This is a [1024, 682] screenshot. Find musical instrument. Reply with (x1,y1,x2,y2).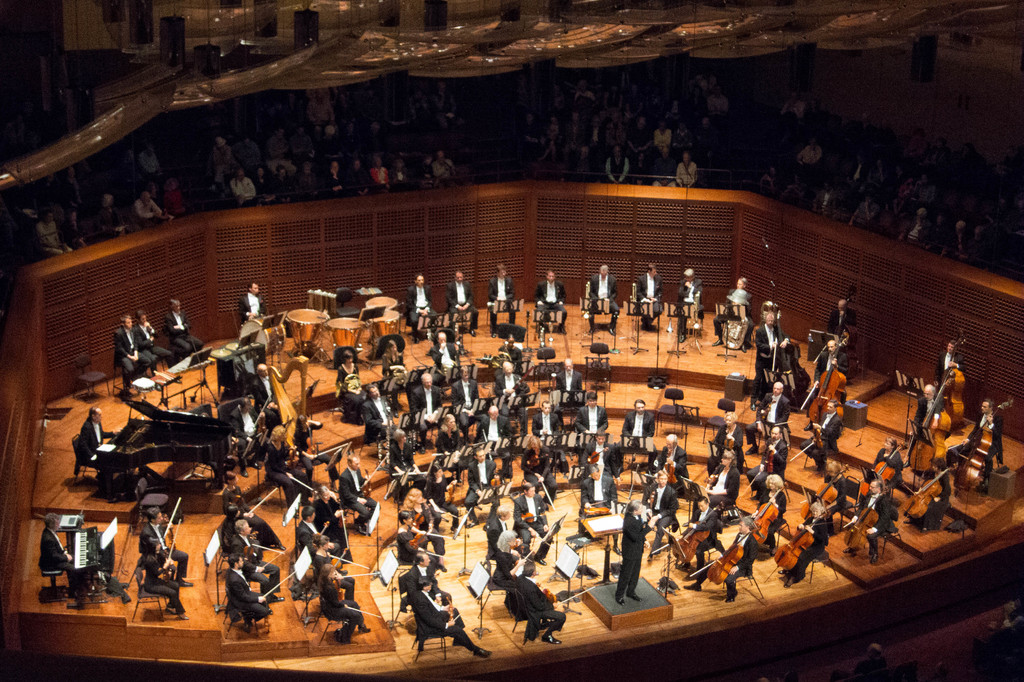
(519,509,553,528).
